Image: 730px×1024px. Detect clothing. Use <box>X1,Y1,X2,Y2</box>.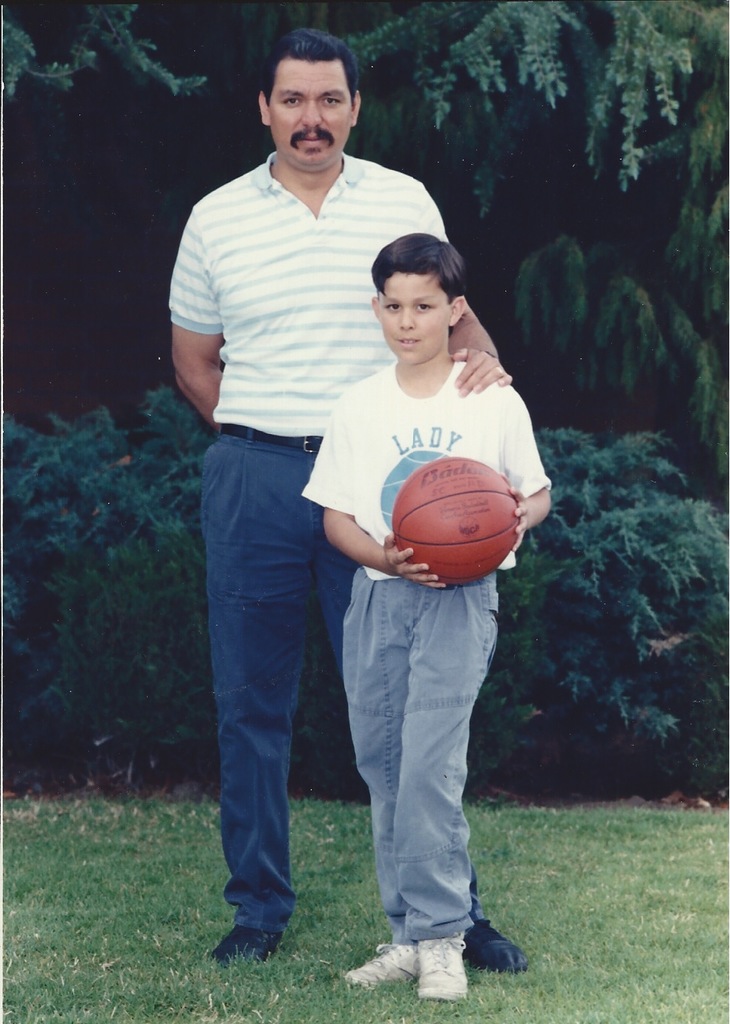
<box>172,143,507,932</box>.
